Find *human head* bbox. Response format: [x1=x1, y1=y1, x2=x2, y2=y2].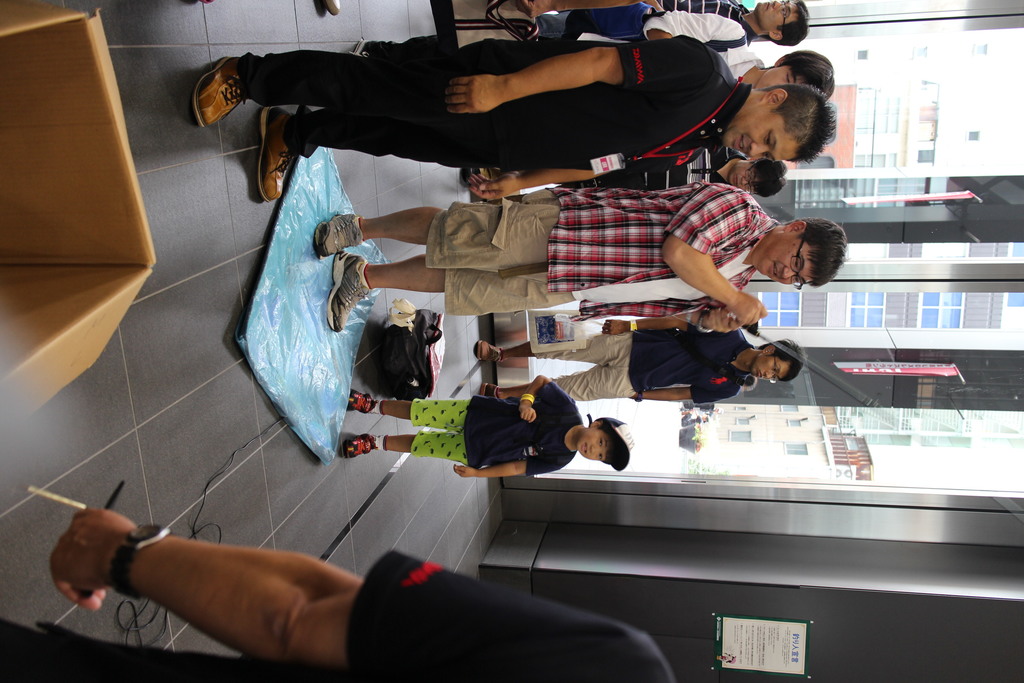
[x1=762, y1=210, x2=856, y2=283].
